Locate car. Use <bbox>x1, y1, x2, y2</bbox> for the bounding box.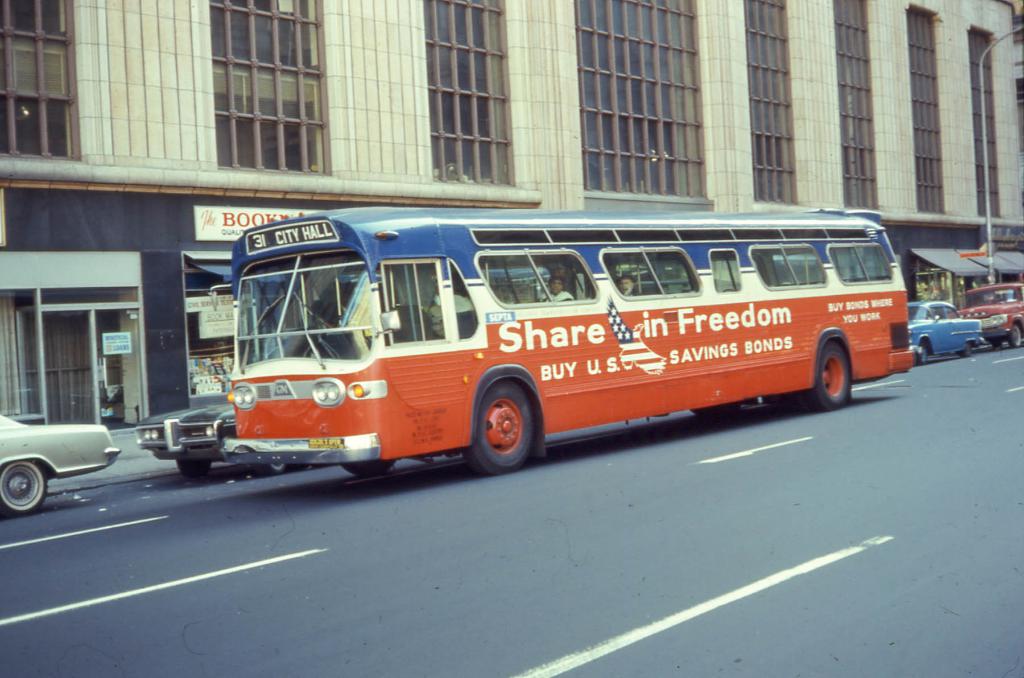
<bbox>131, 405, 289, 479</bbox>.
